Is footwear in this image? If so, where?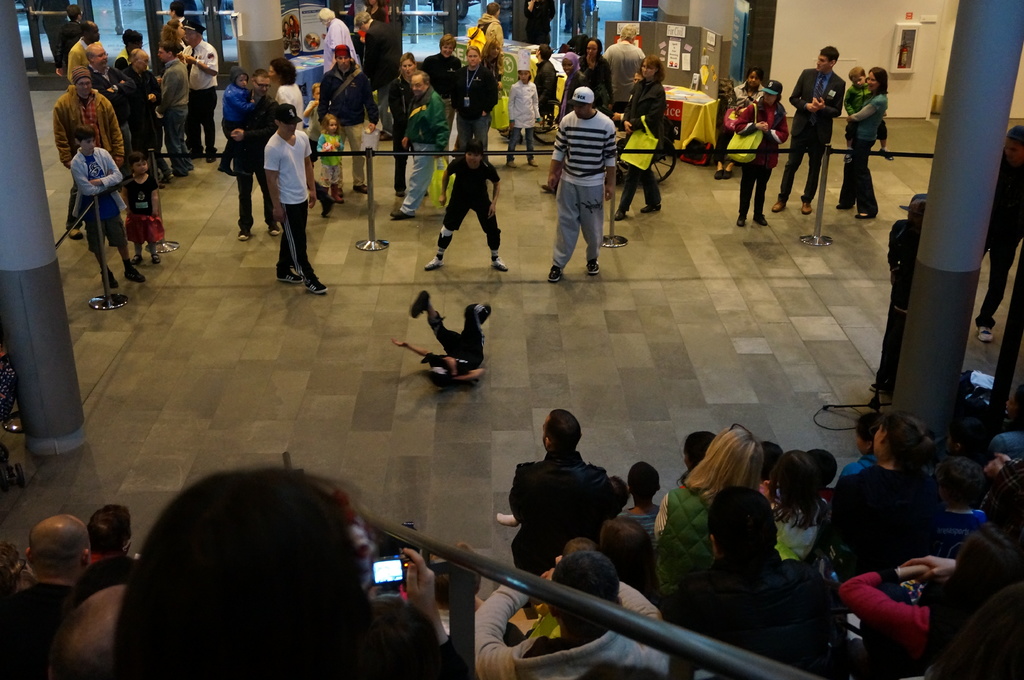
Yes, at [x1=545, y1=265, x2=566, y2=283].
